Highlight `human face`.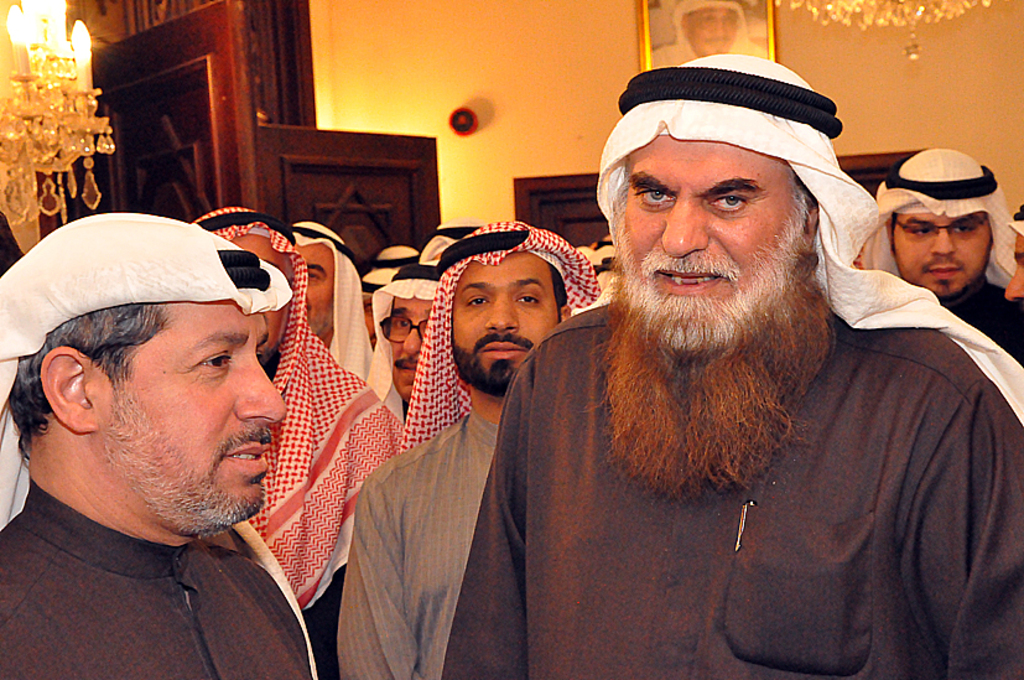
Highlighted region: {"left": 1008, "top": 238, "right": 1023, "bottom": 297}.
